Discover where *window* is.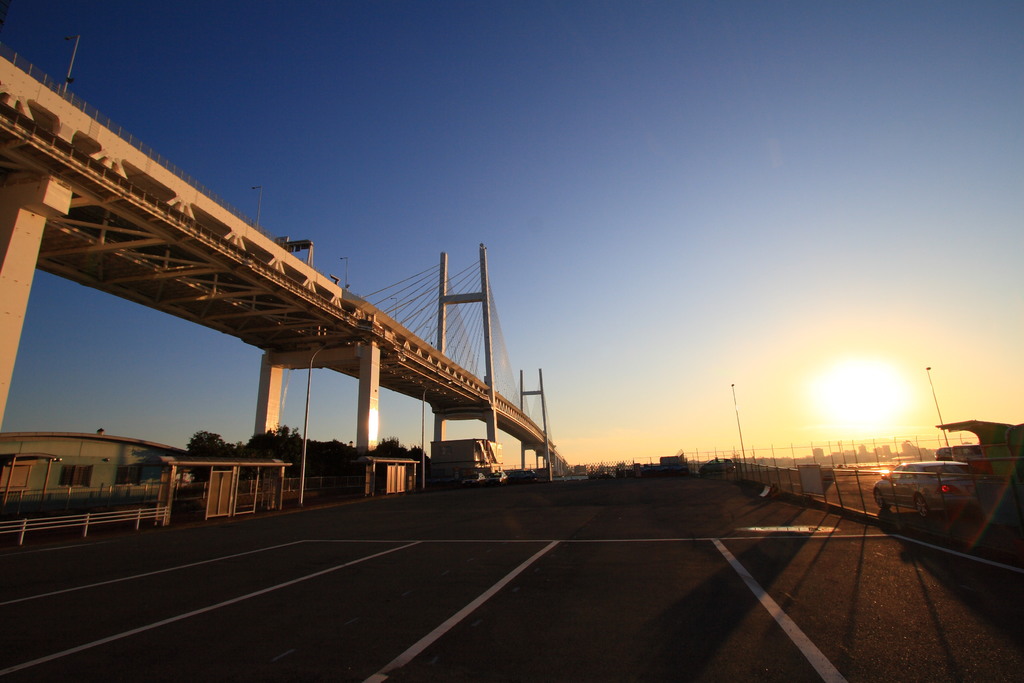
Discovered at [left=114, top=465, right=147, bottom=490].
